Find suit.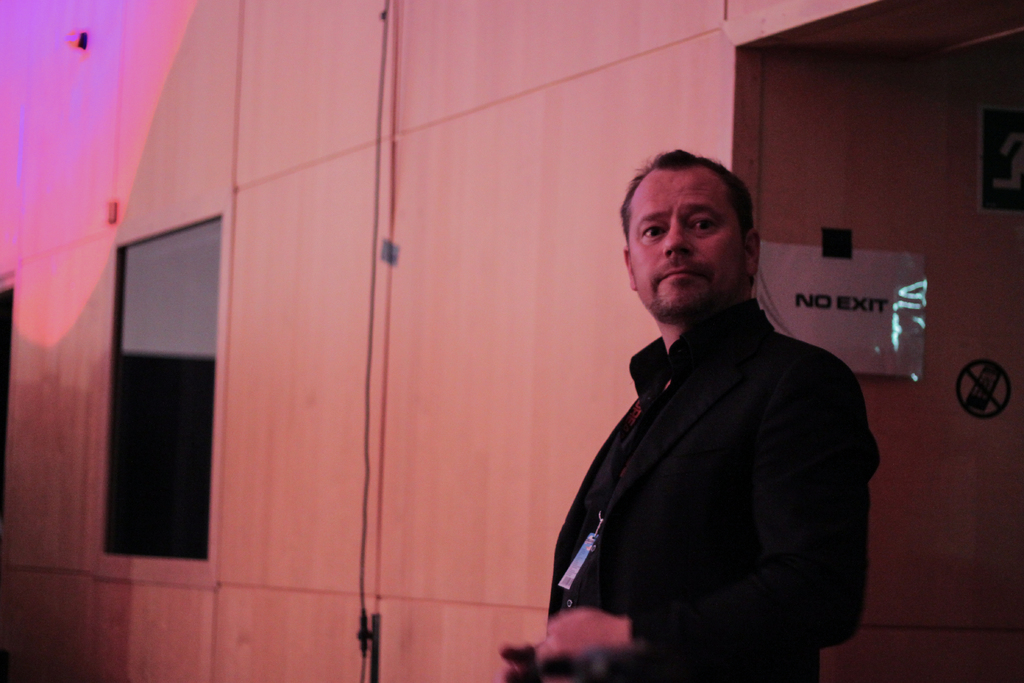
{"x1": 530, "y1": 184, "x2": 922, "y2": 679}.
